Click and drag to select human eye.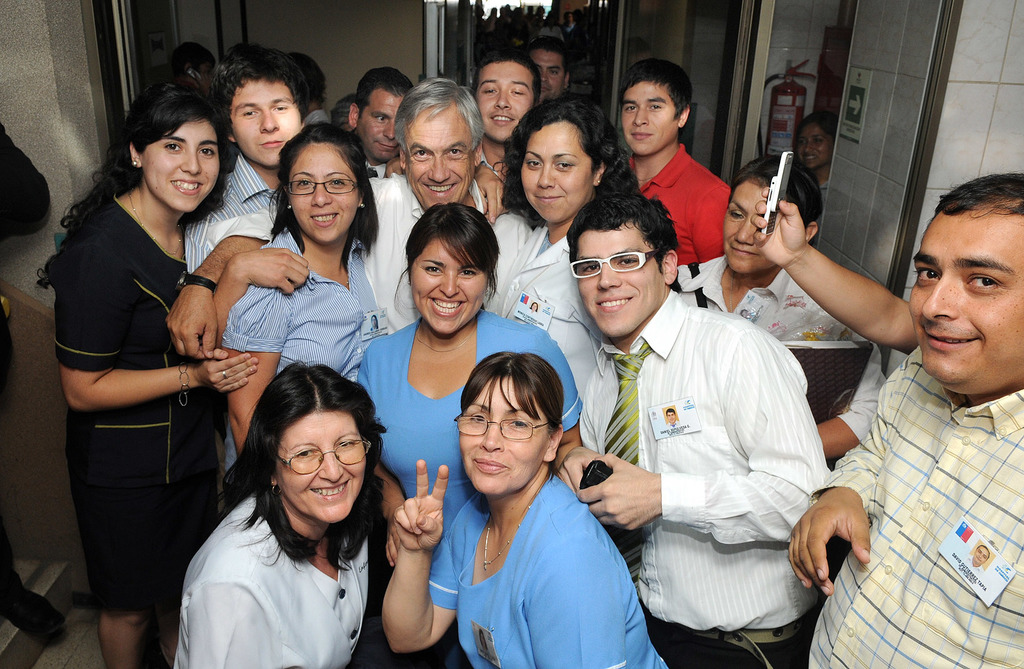
Selection: 508,86,525,96.
